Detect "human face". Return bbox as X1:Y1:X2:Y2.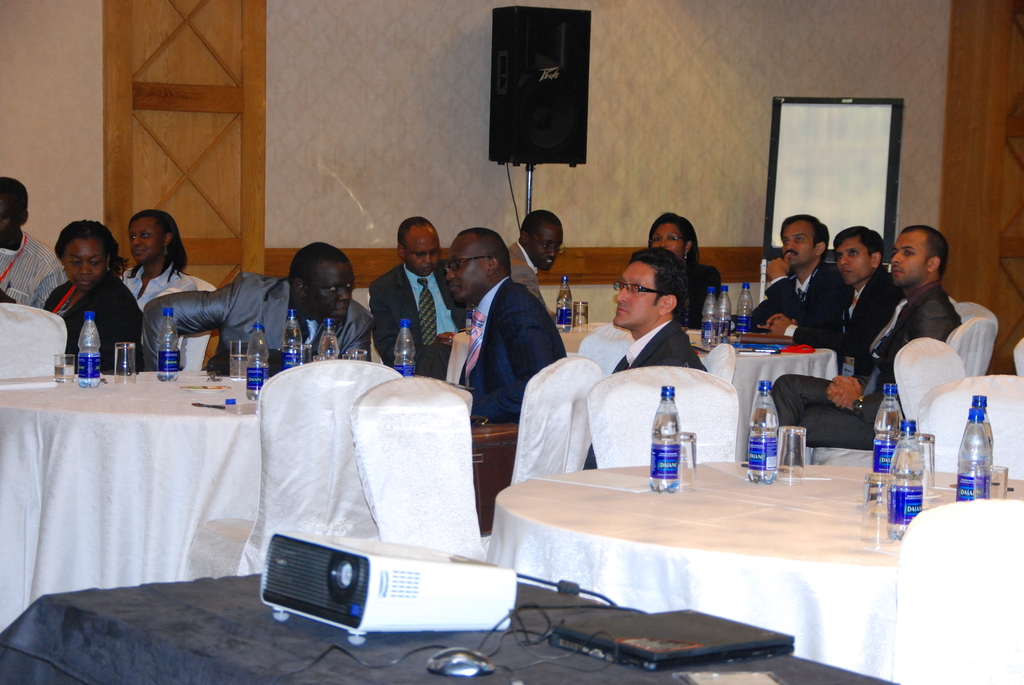
69:238:106:288.
